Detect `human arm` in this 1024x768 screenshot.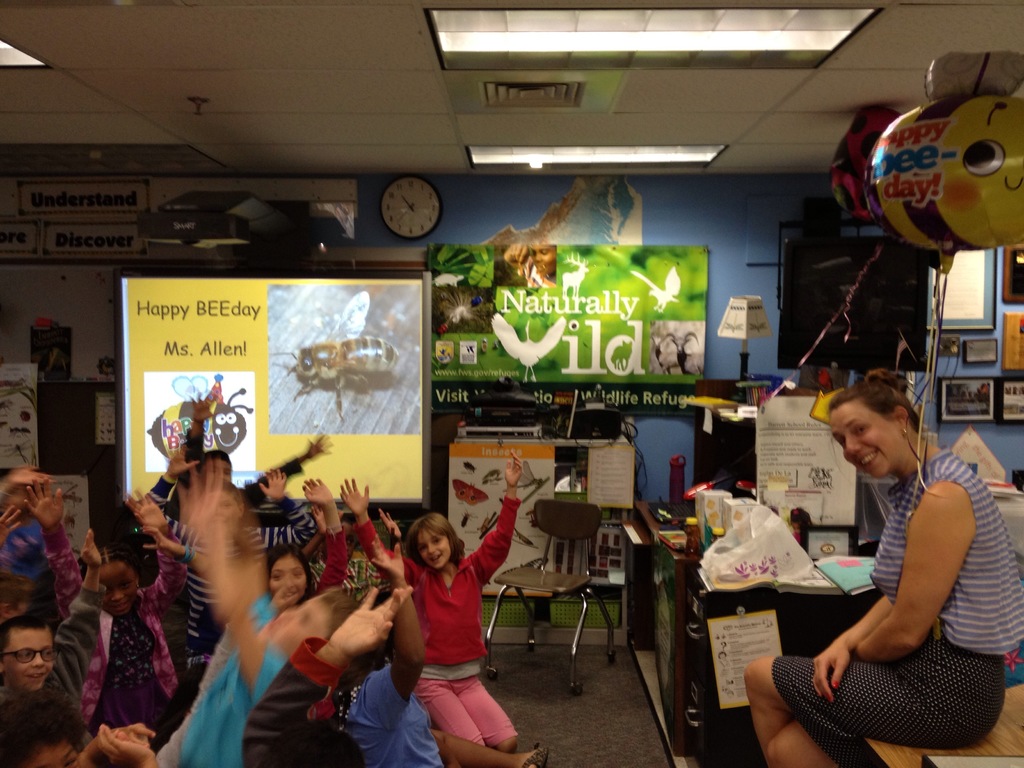
Detection: [x1=300, y1=479, x2=347, y2=596].
